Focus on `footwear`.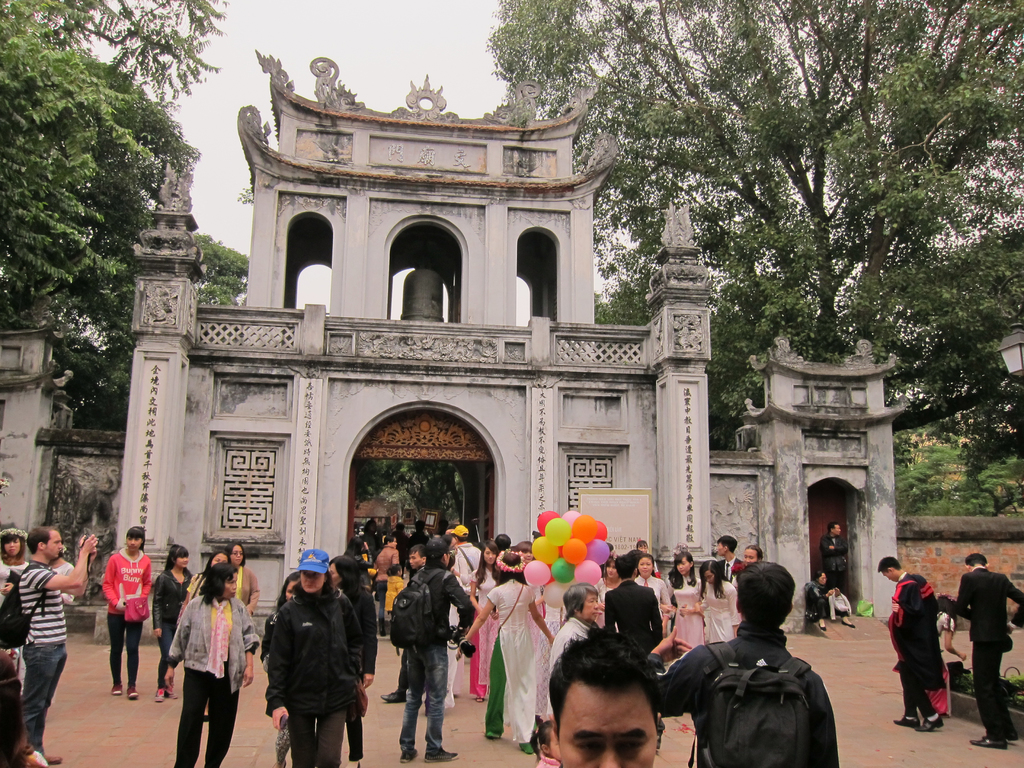
Focused at left=166, top=685, right=181, bottom=703.
